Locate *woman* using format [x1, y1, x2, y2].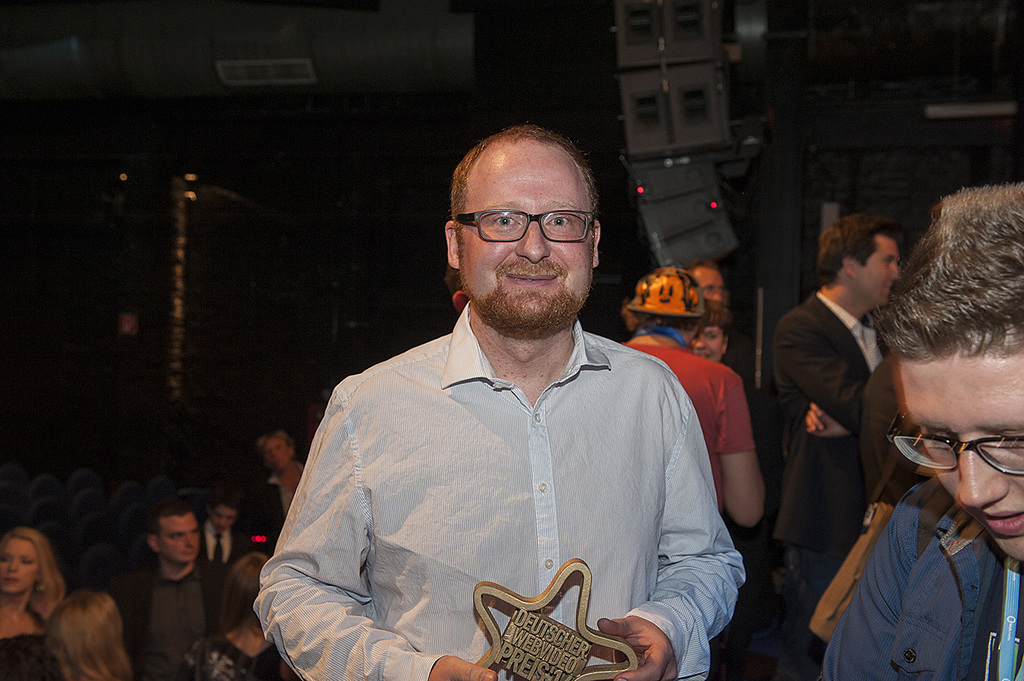
[185, 551, 289, 680].
